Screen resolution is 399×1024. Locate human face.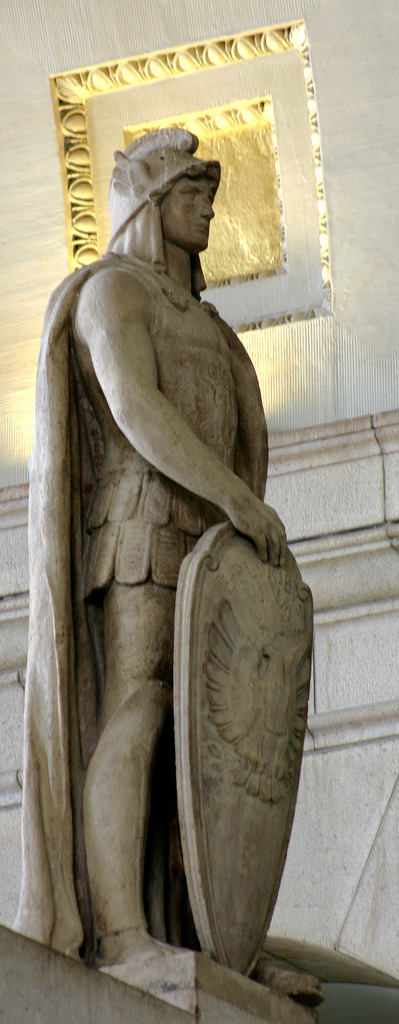
(162, 177, 213, 252).
